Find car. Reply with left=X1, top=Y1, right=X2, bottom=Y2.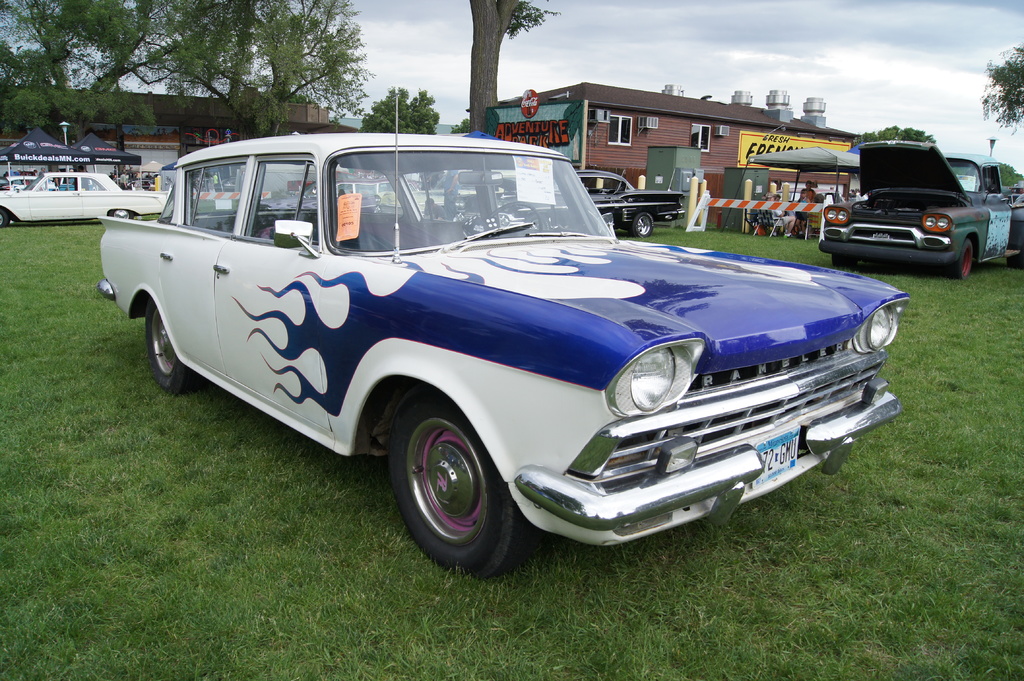
left=0, top=170, right=164, bottom=223.
